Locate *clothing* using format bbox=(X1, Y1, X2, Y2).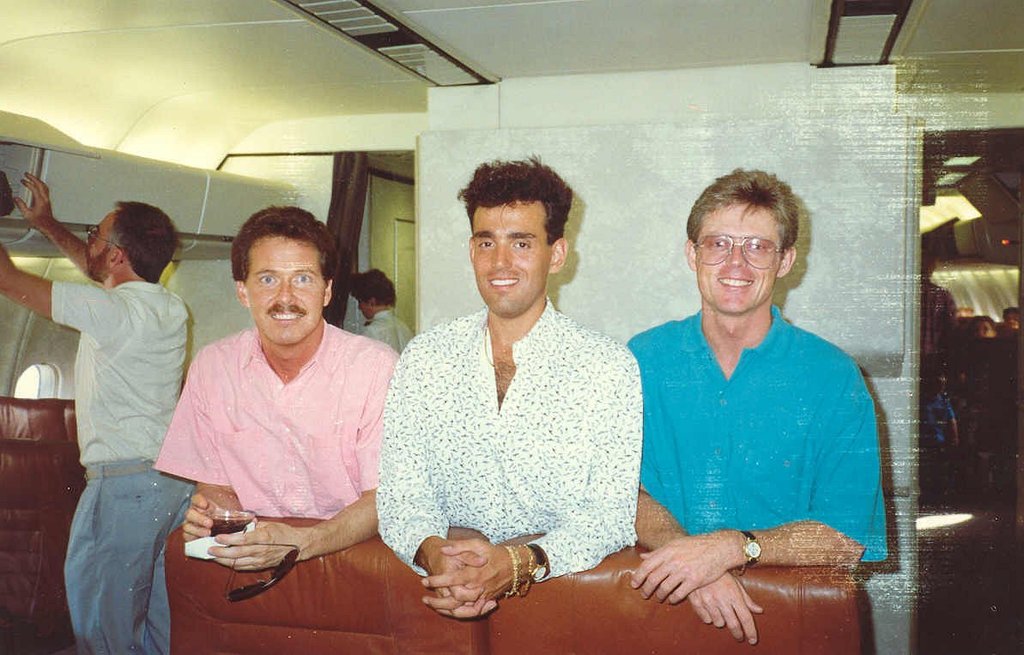
bbox=(373, 296, 642, 581).
